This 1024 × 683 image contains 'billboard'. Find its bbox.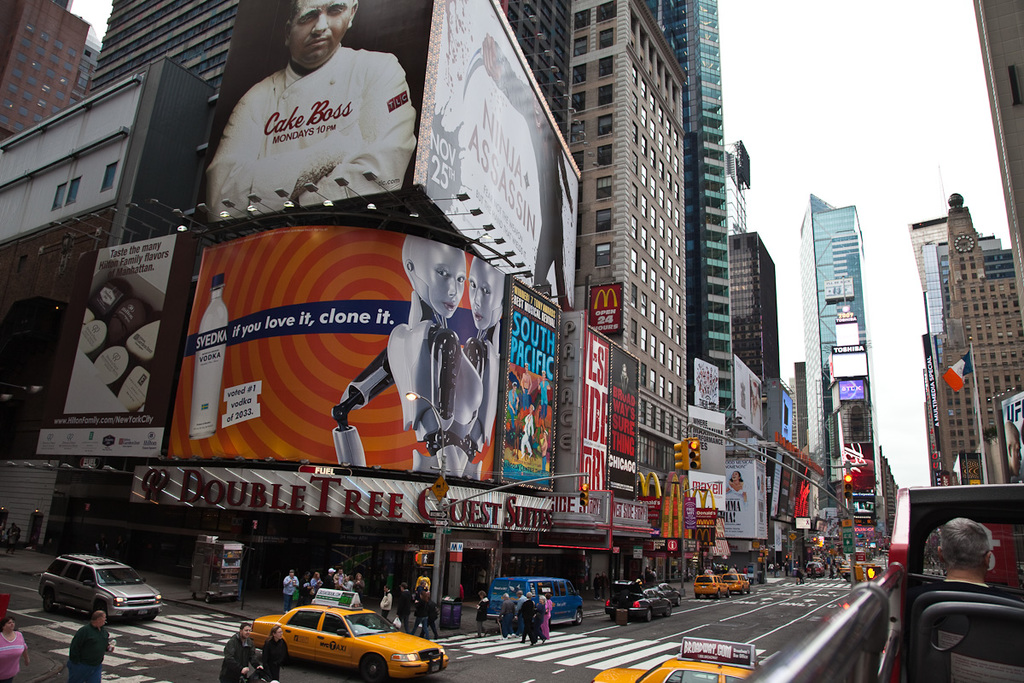
bbox=[608, 342, 640, 493].
